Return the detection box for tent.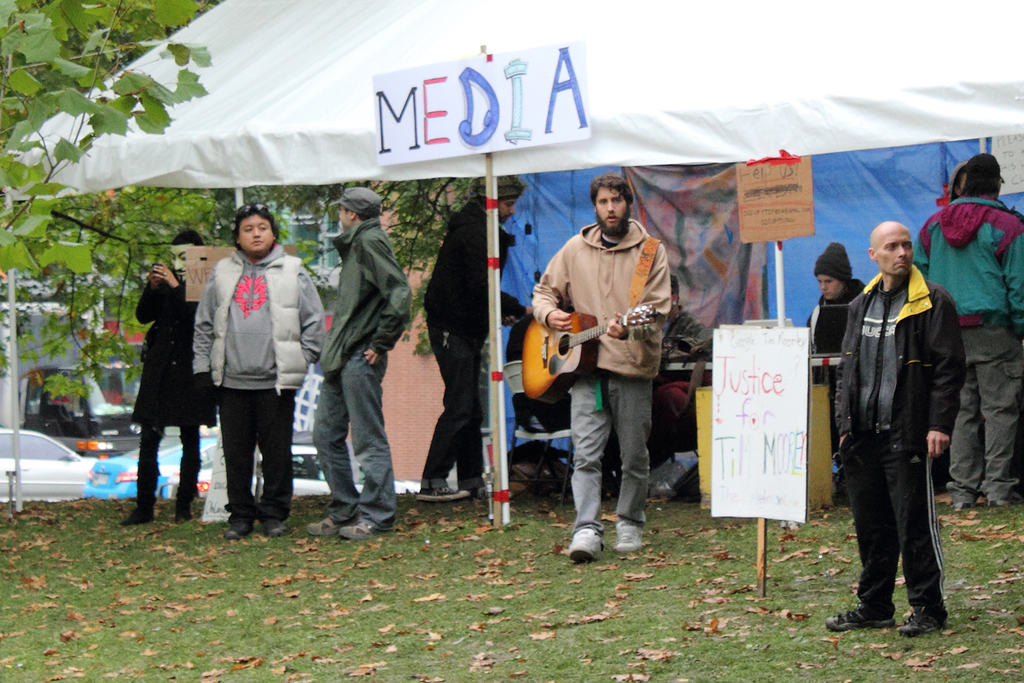
<bbox>3, 5, 1022, 511</bbox>.
